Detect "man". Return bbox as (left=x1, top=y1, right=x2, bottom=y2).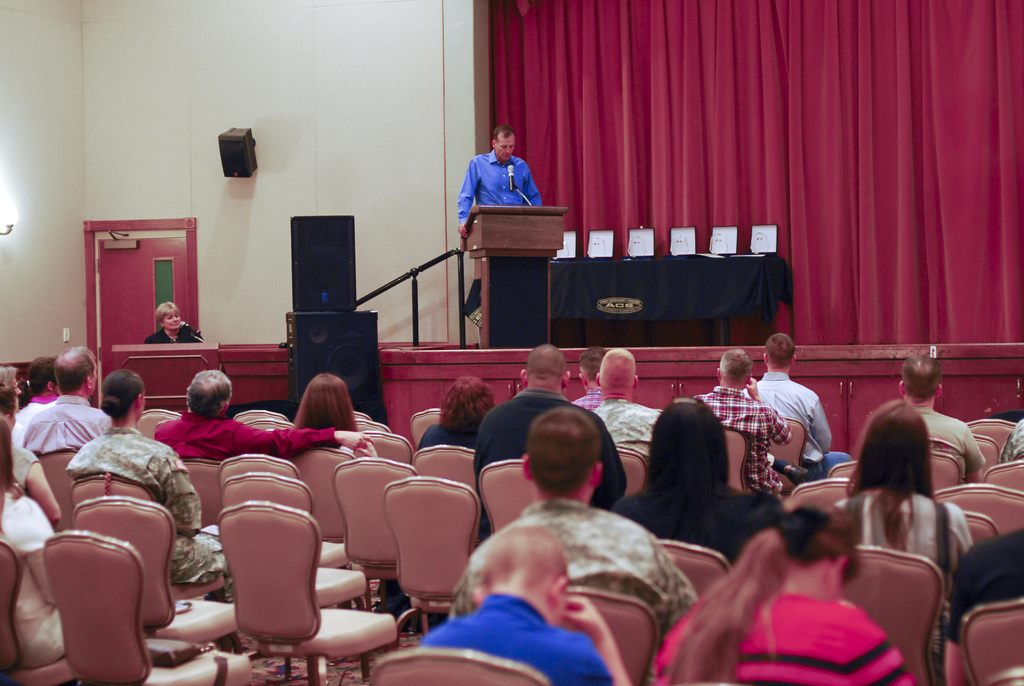
(left=572, top=350, right=607, bottom=411).
